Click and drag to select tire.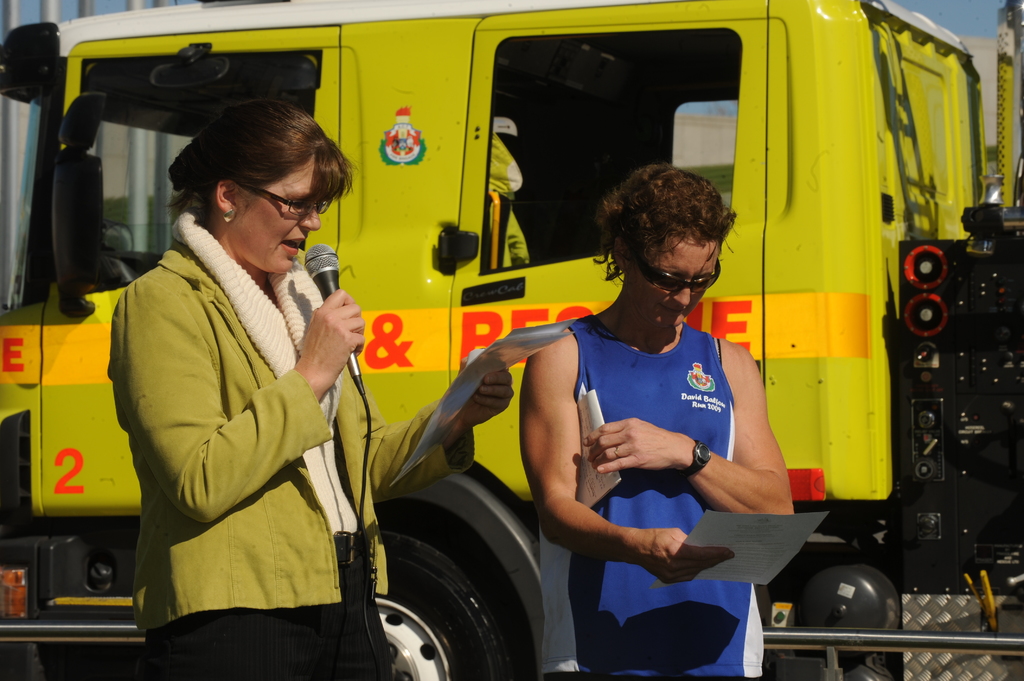
Selection: (left=372, top=529, right=526, bottom=680).
